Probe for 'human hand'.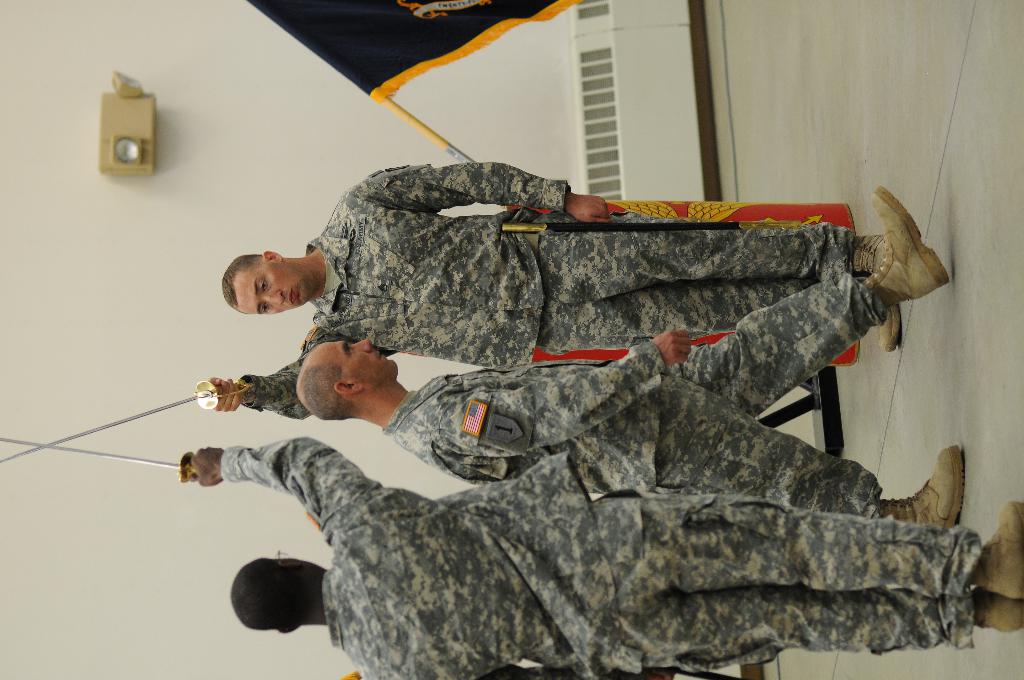
Probe result: [566,194,615,226].
